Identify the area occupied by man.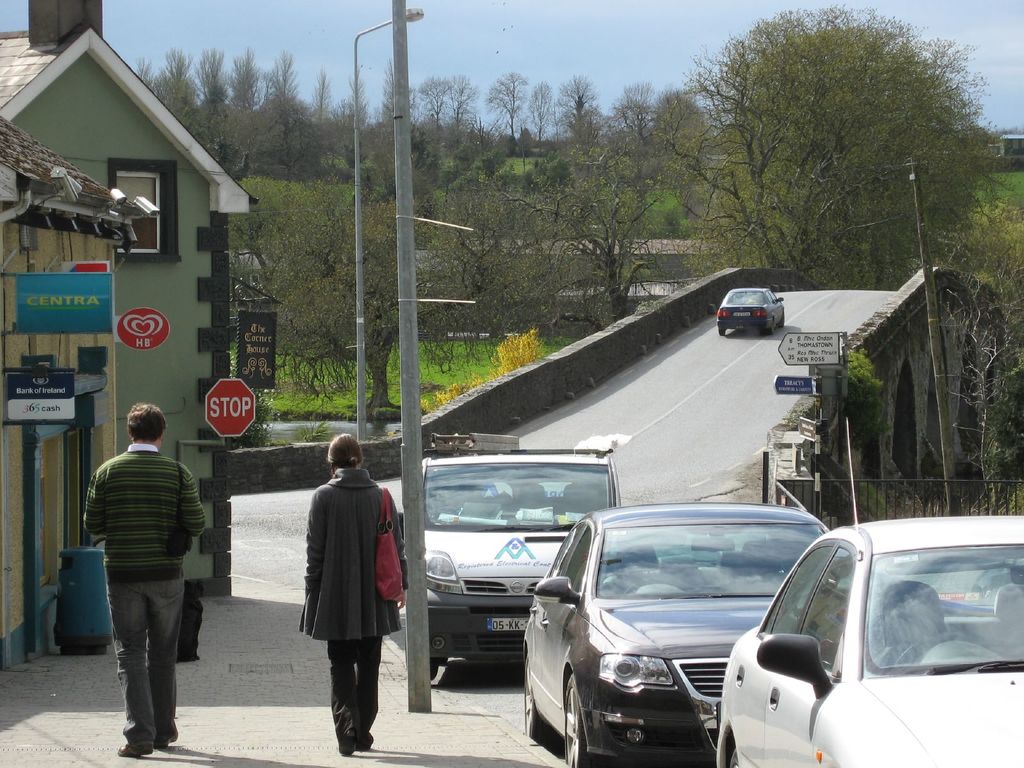
Area: [81,405,210,755].
